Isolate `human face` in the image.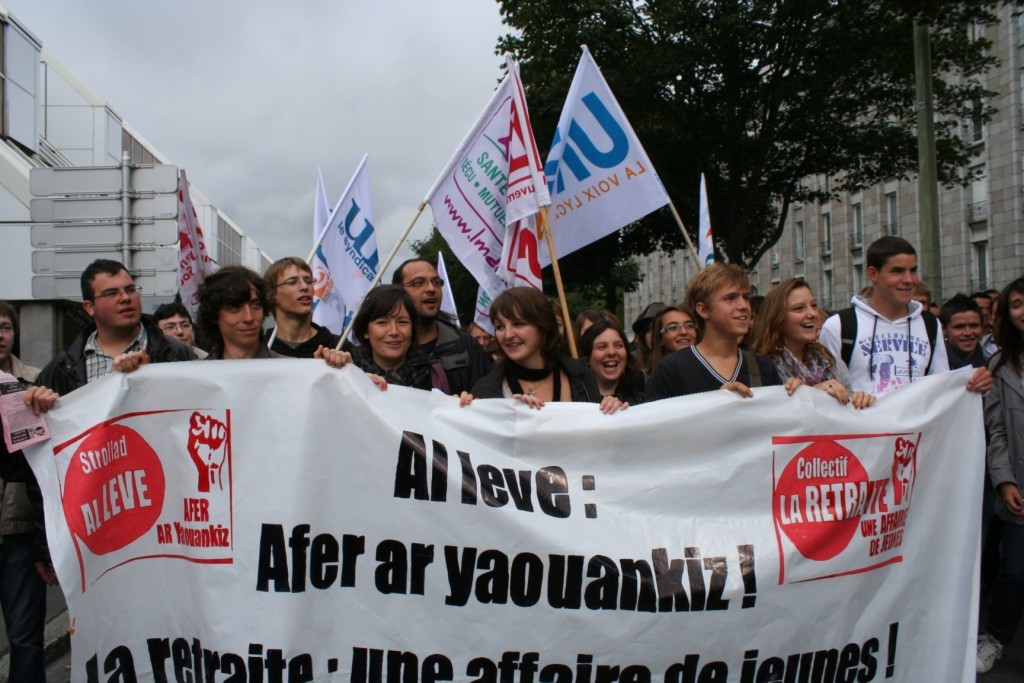
Isolated region: box=[95, 266, 142, 325].
